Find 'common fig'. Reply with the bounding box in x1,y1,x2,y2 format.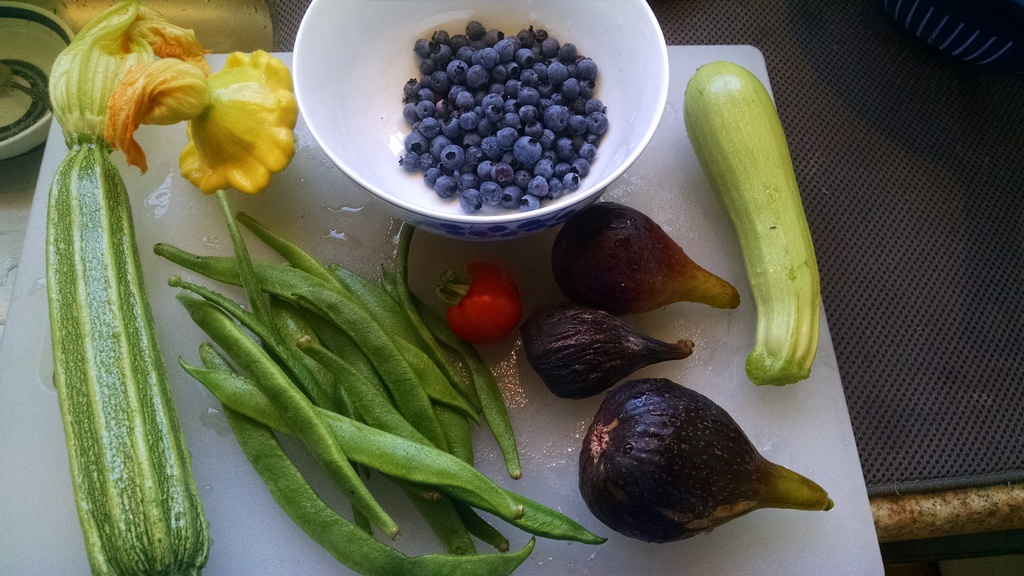
551,201,742,316.
